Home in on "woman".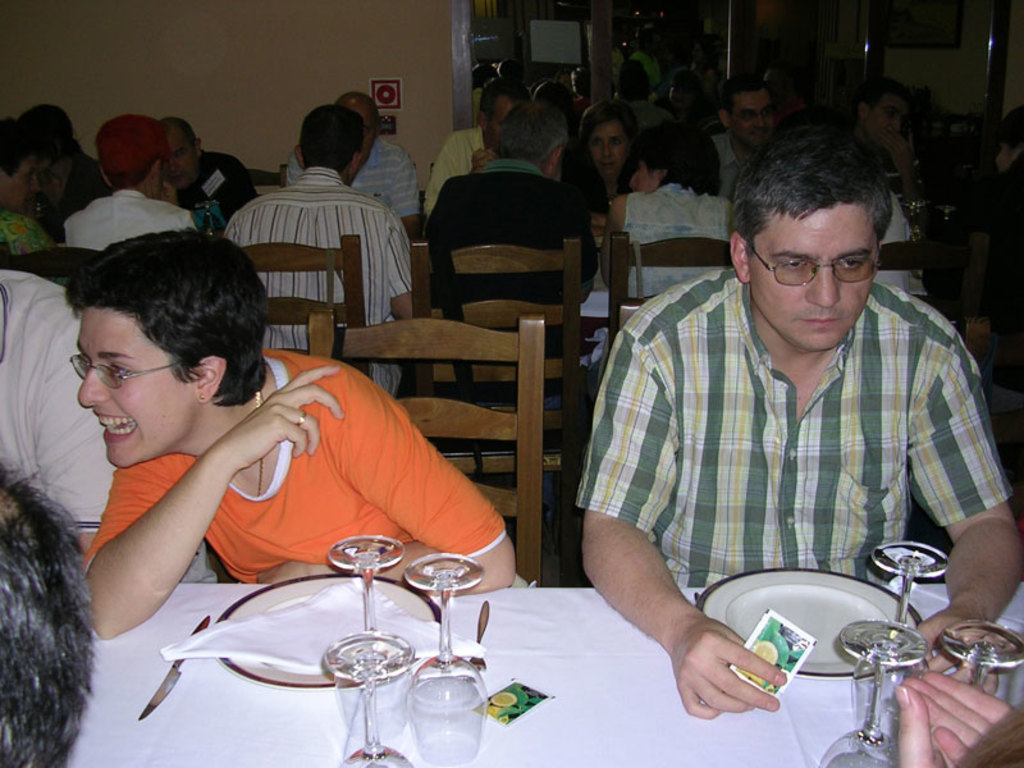
Homed in at box(562, 96, 640, 246).
